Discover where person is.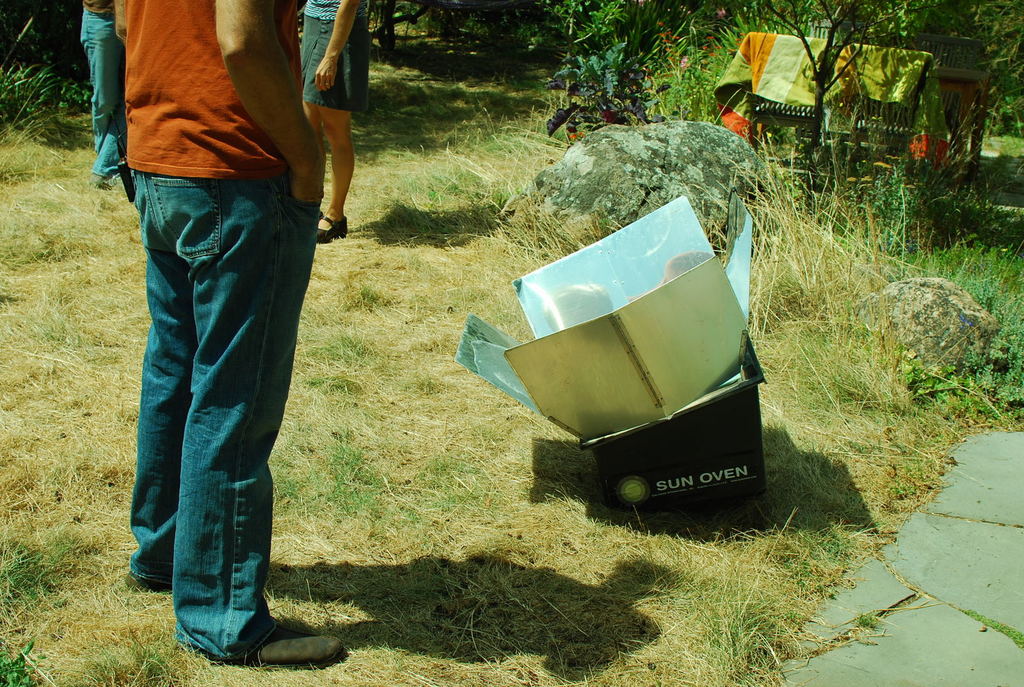
Discovered at Rect(120, 0, 349, 669).
